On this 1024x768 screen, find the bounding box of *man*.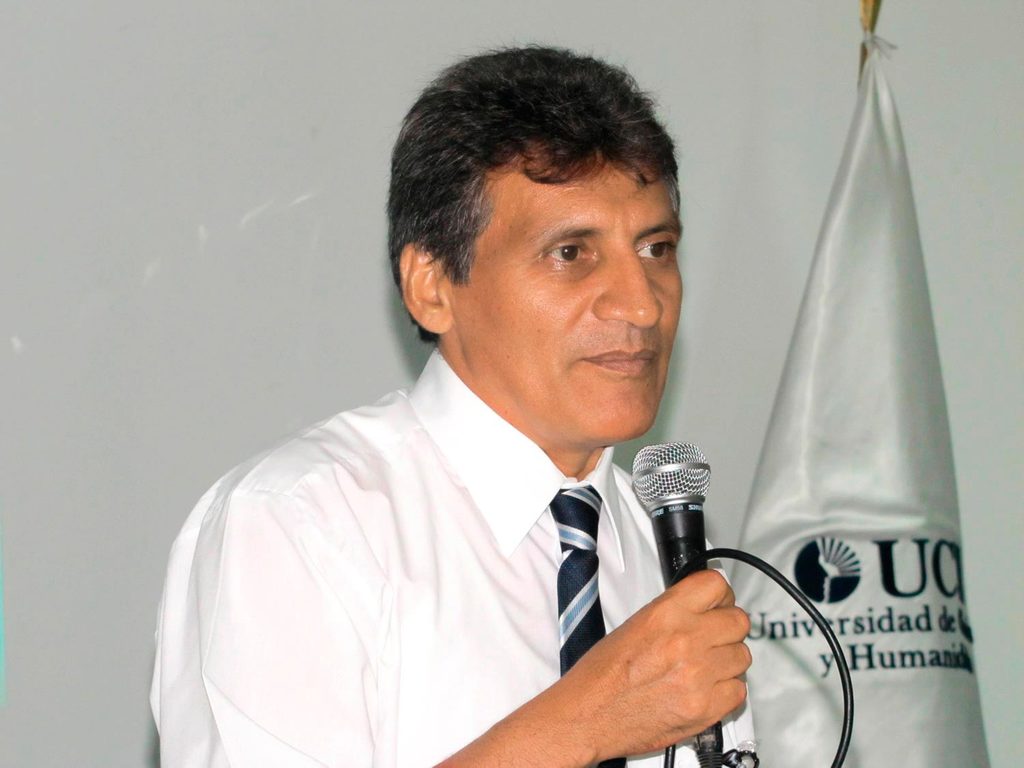
Bounding box: <box>145,43,752,767</box>.
